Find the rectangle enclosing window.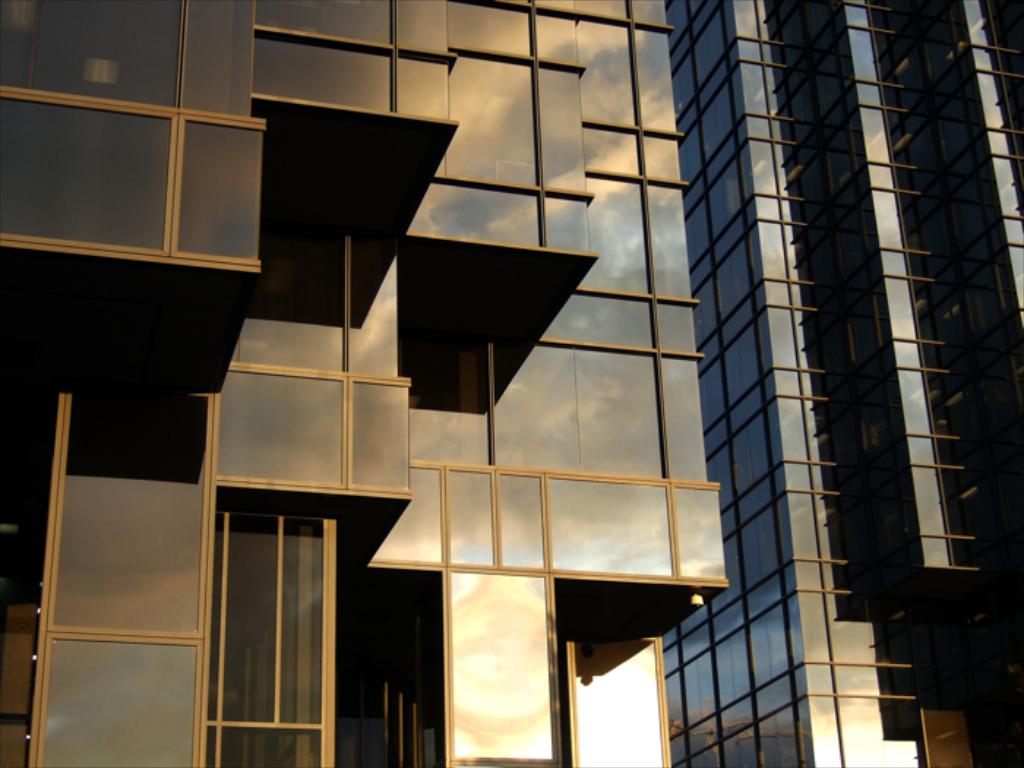
(259, 28, 394, 114).
